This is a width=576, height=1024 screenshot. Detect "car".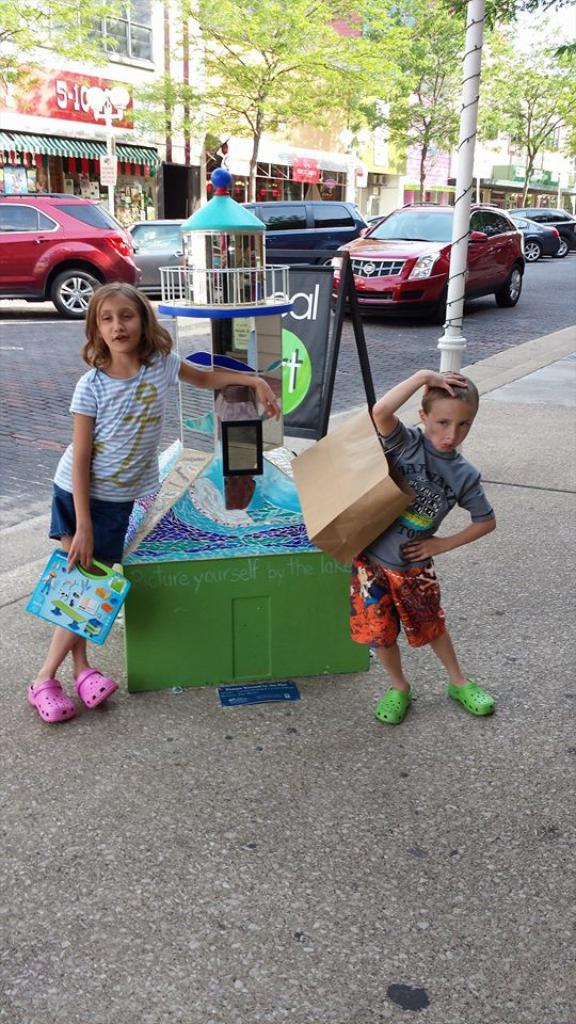
0:191:142:326.
